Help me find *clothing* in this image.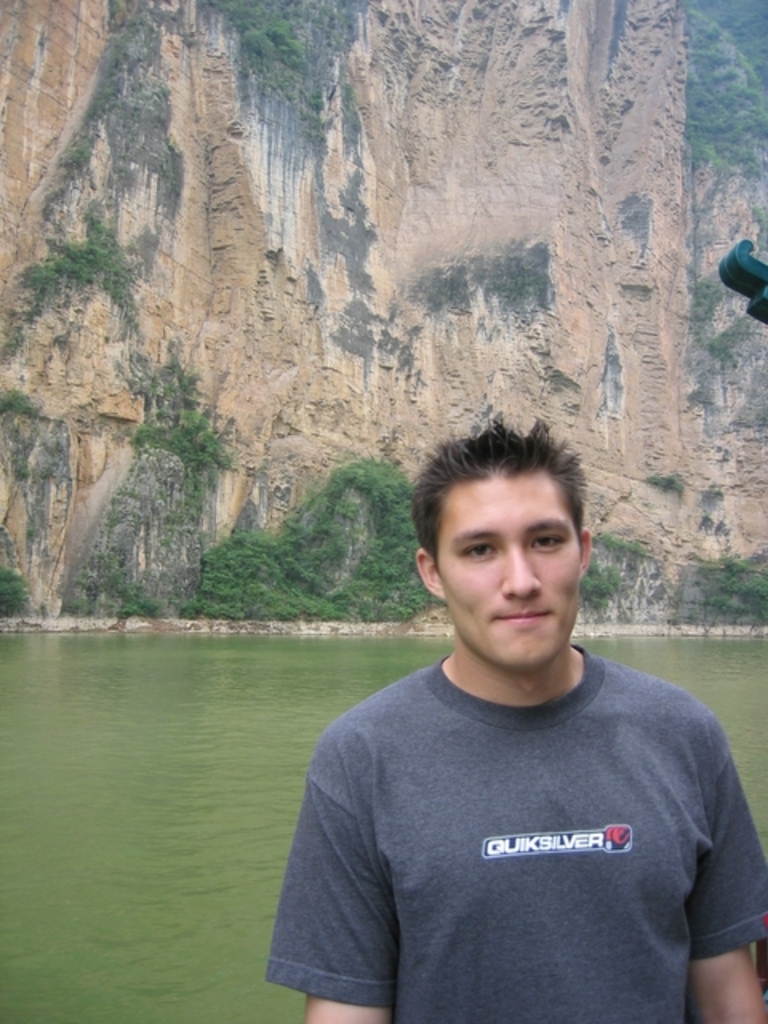
Found it: Rect(274, 608, 760, 1000).
